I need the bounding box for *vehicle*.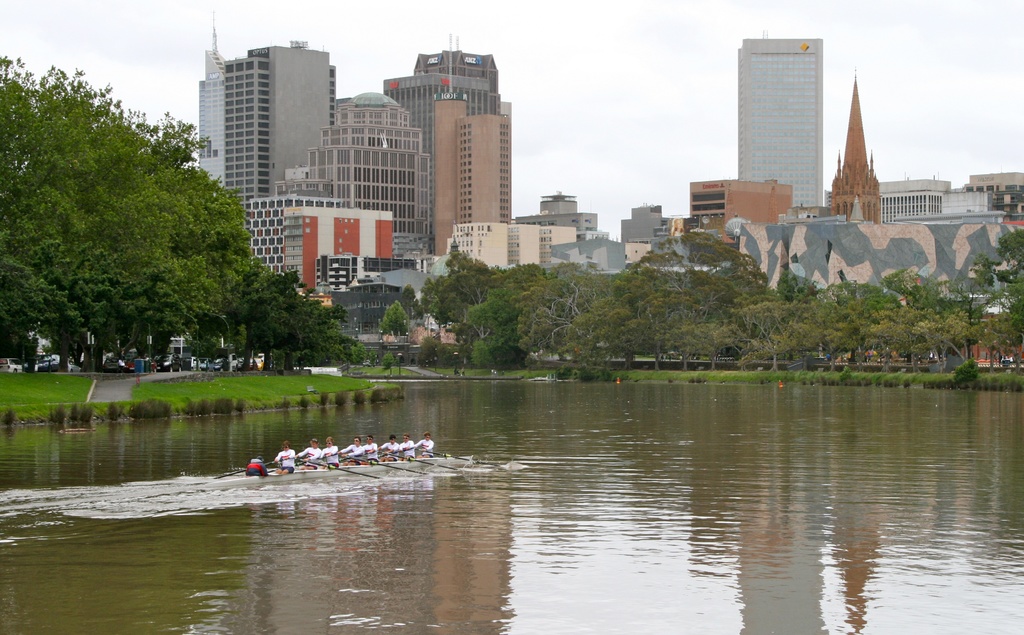
Here it is: 190/448/509/490.
